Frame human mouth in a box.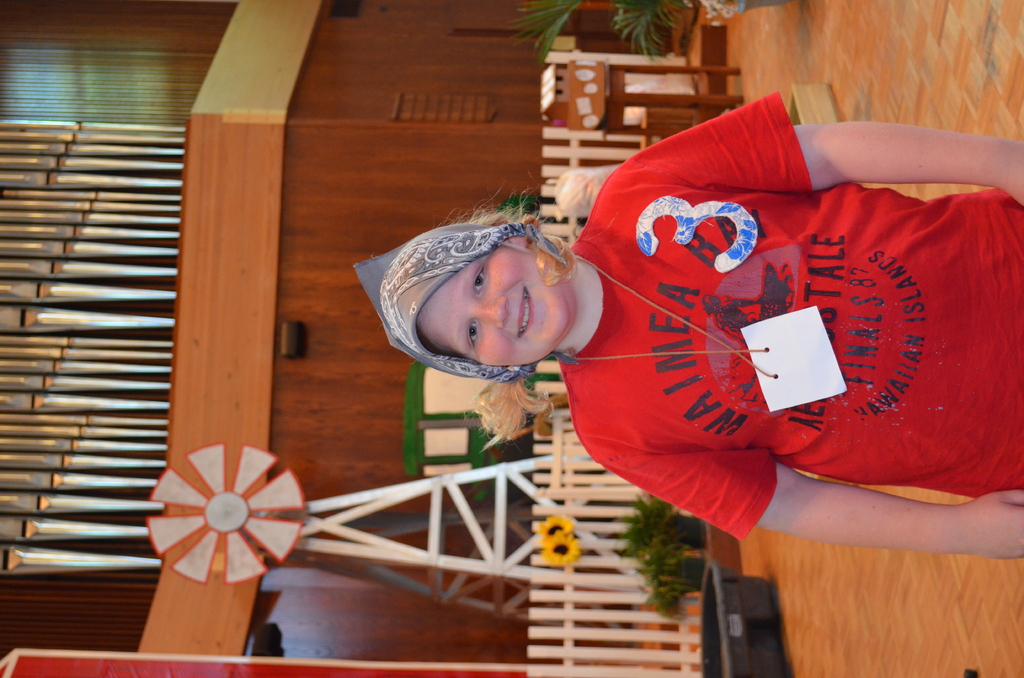
locate(519, 286, 534, 337).
